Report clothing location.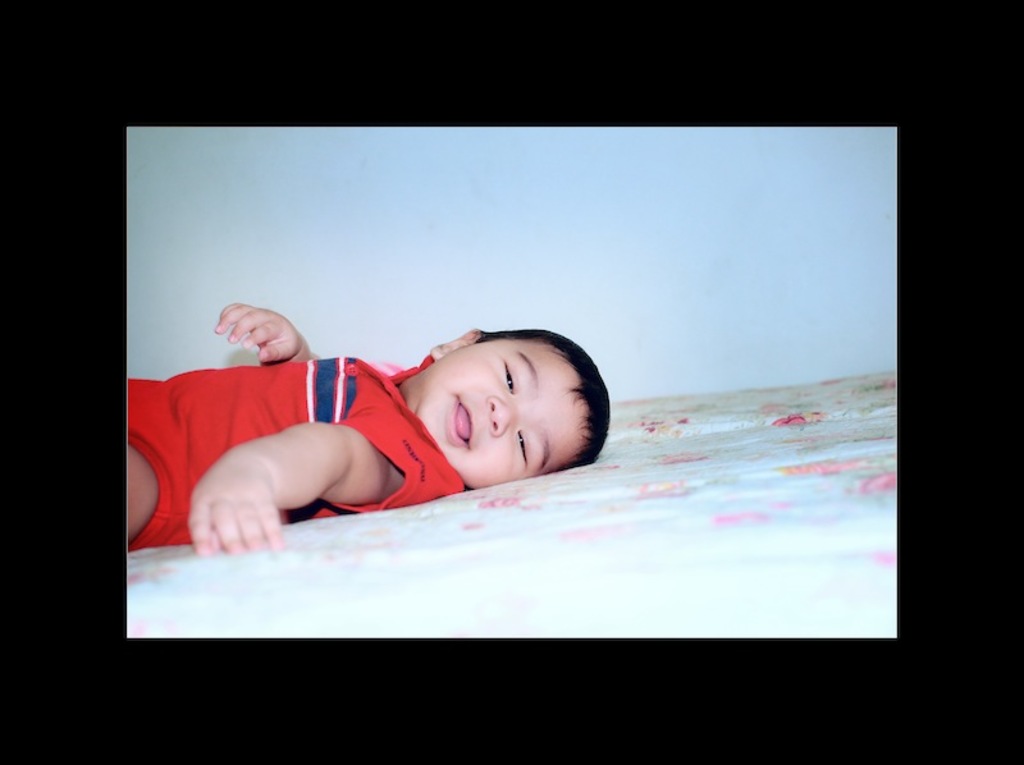
Report: locate(154, 312, 549, 542).
